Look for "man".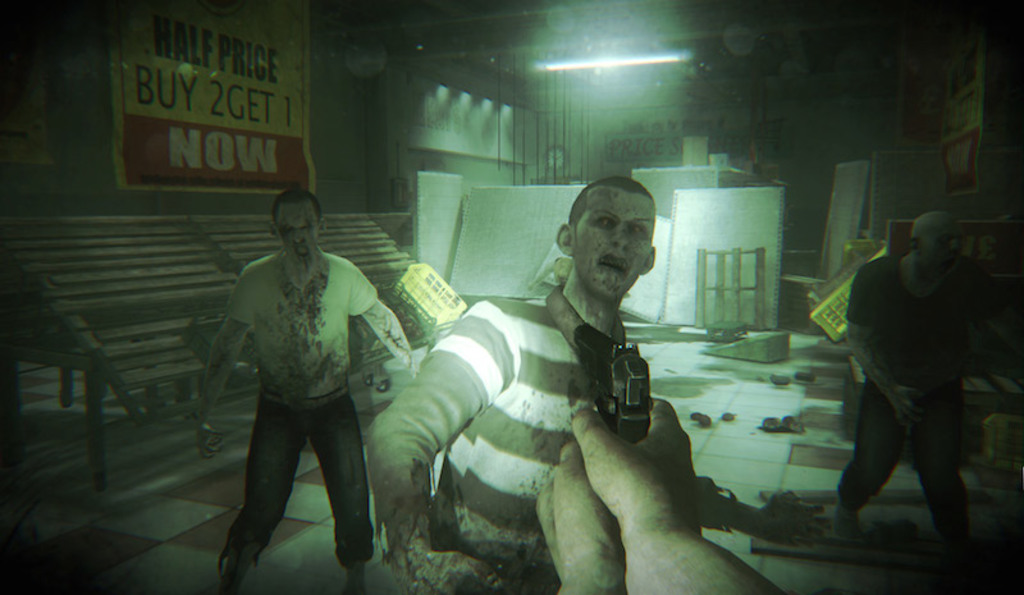
Found: x1=374, y1=178, x2=655, y2=594.
